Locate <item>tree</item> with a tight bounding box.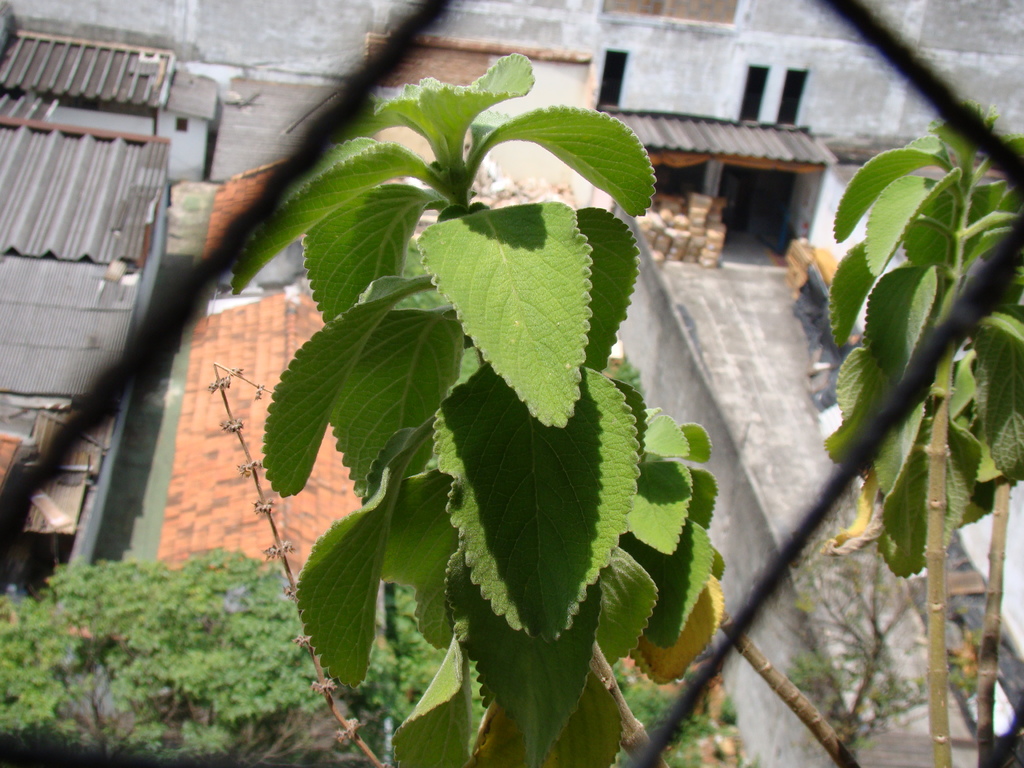
<region>220, 49, 1023, 767</region>.
